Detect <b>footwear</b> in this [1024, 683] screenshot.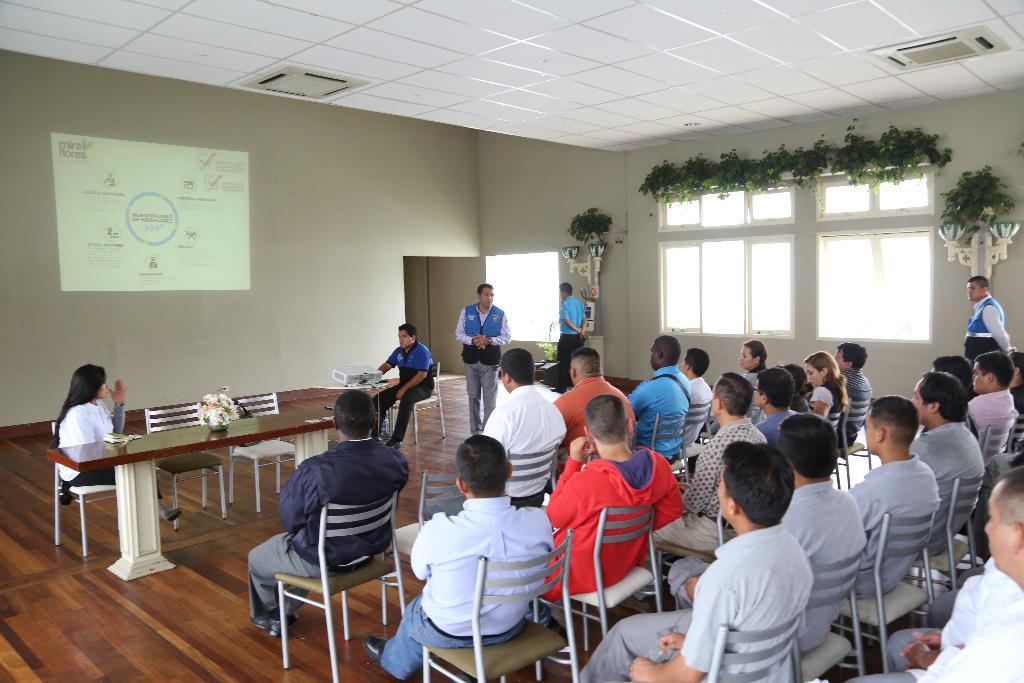
Detection: bbox=[366, 634, 388, 662].
